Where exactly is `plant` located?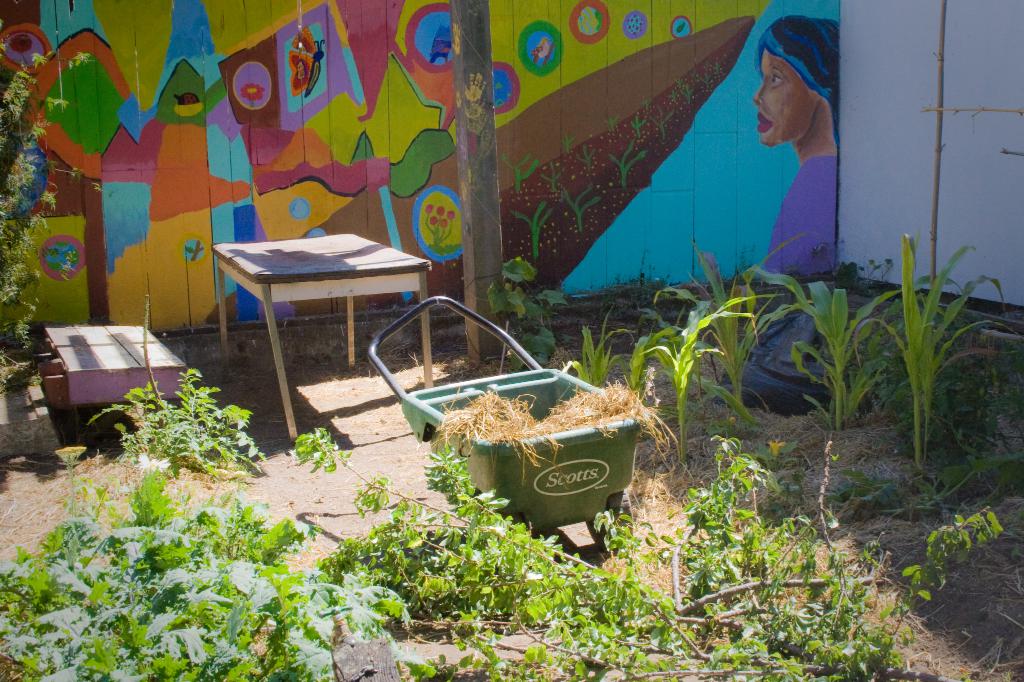
Its bounding box is l=572, t=139, r=602, b=173.
